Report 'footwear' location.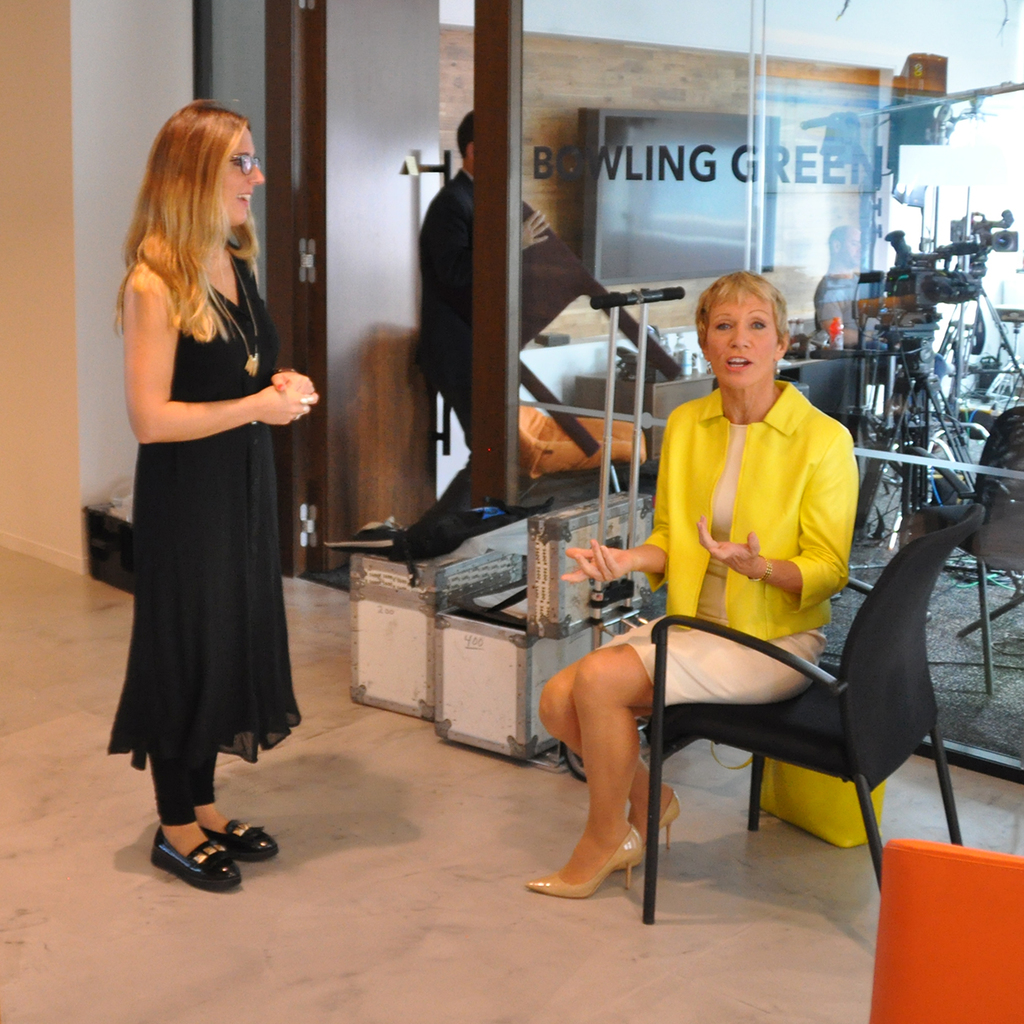
Report: {"left": 653, "top": 779, "right": 679, "bottom": 845}.
